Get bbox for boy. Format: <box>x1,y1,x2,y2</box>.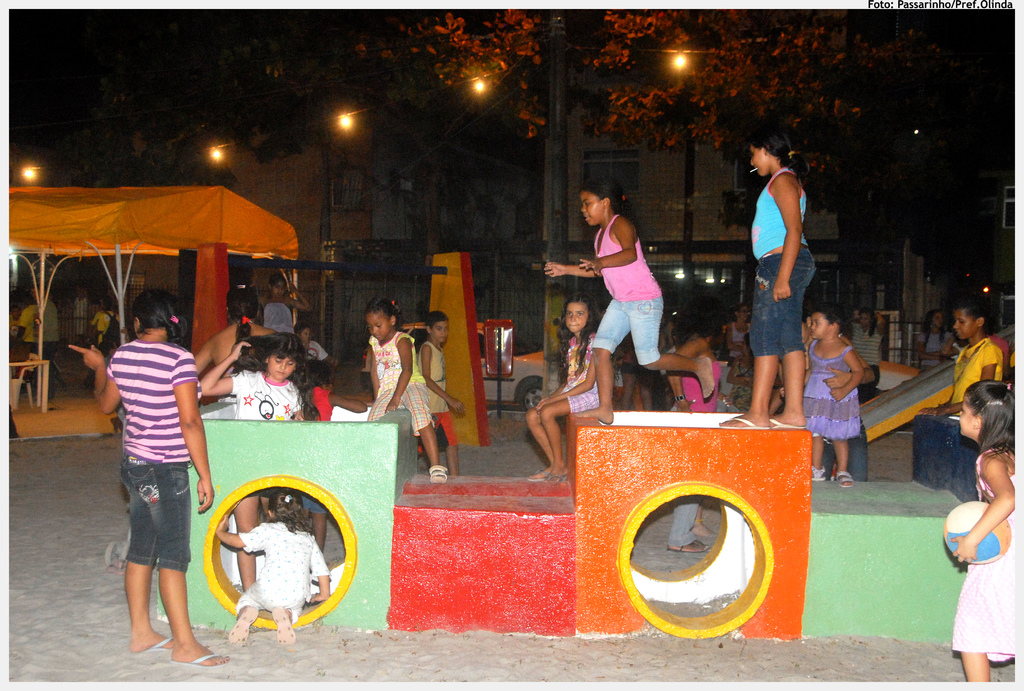
<box>82,298,127,357</box>.
